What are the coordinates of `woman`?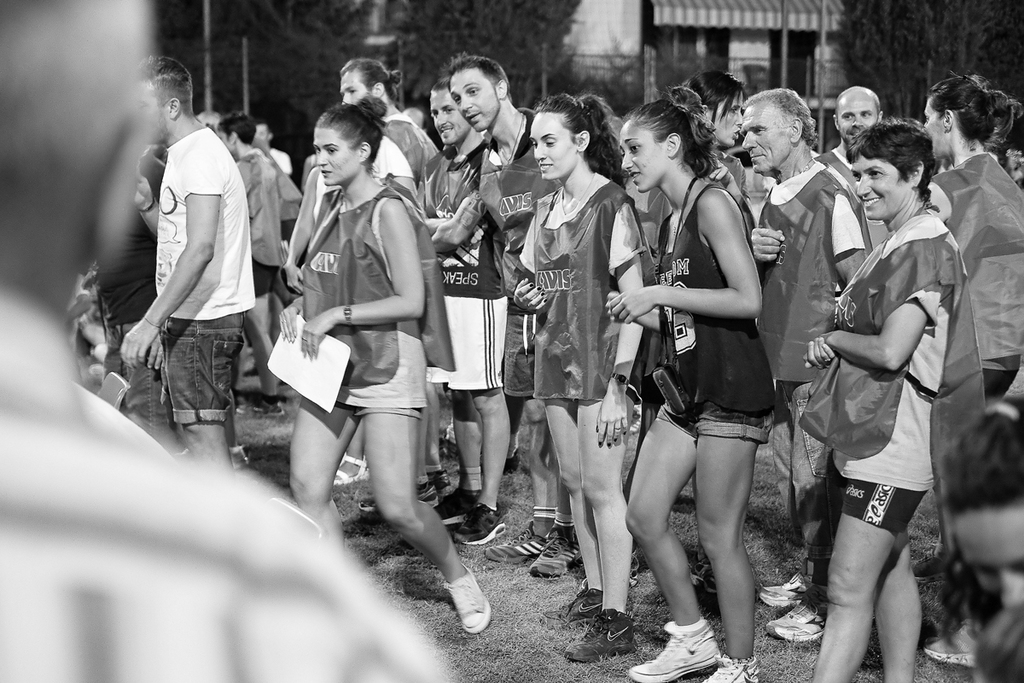
{"x1": 270, "y1": 99, "x2": 494, "y2": 640}.
